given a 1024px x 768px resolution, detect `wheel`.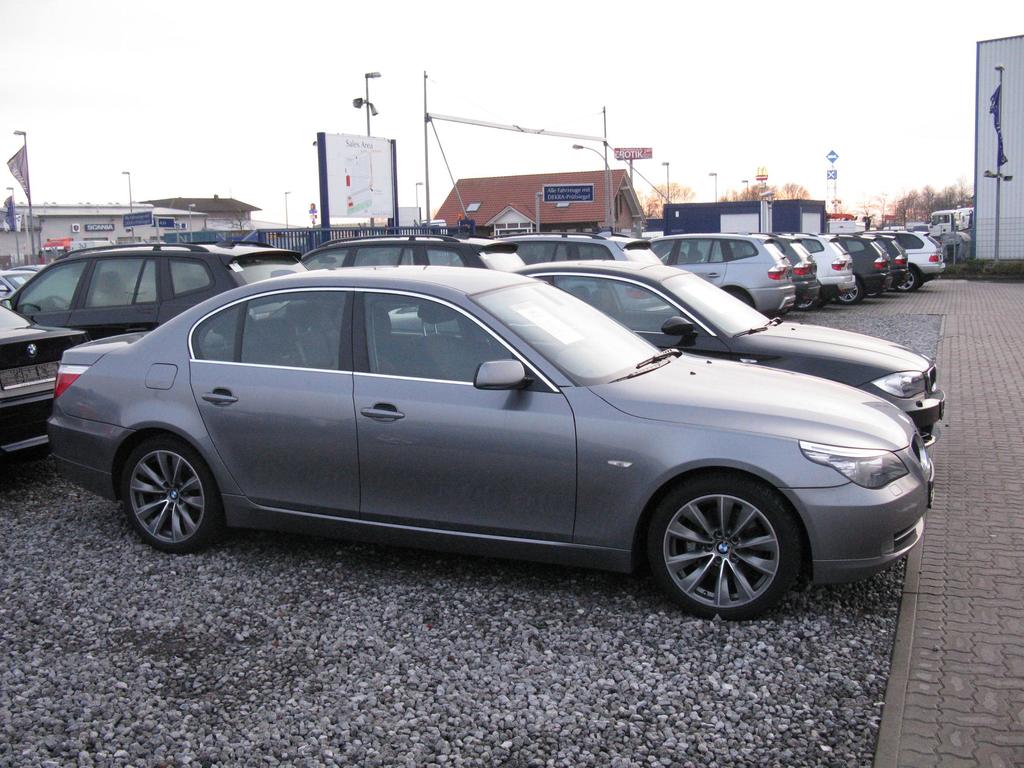
box(44, 295, 70, 310).
